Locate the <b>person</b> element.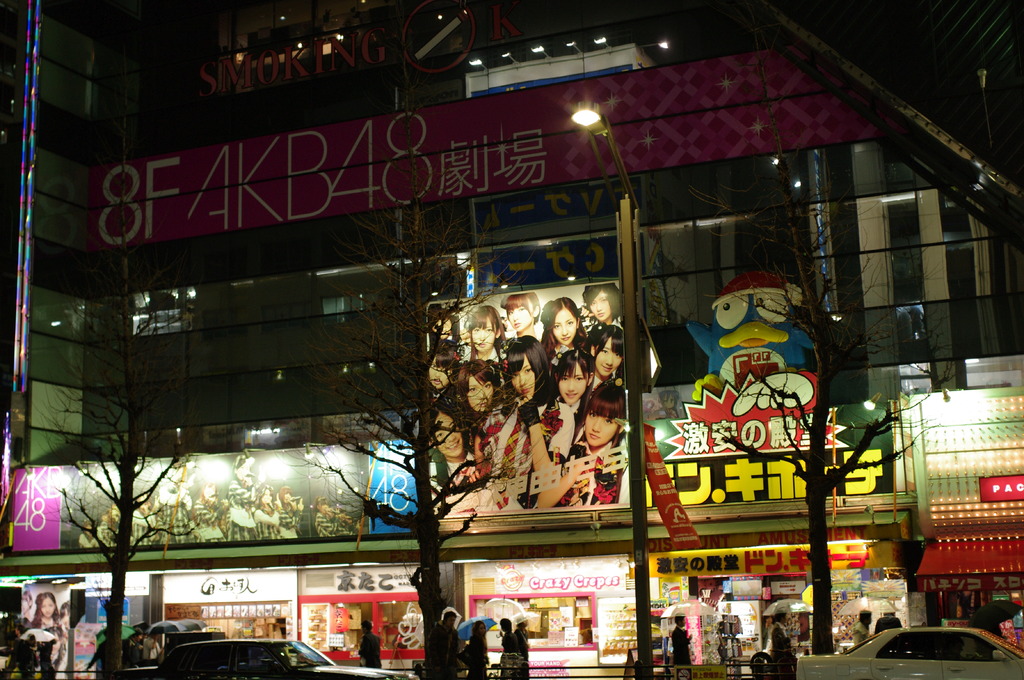
Element bbox: <region>465, 620, 489, 679</region>.
